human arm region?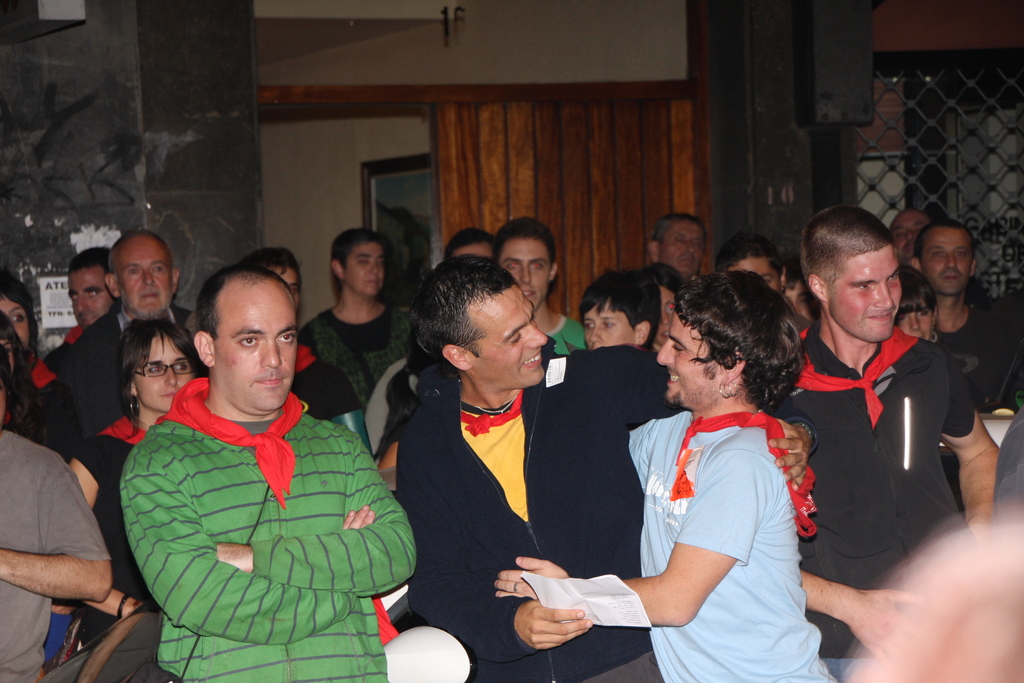
x1=0, y1=448, x2=113, y2=603
